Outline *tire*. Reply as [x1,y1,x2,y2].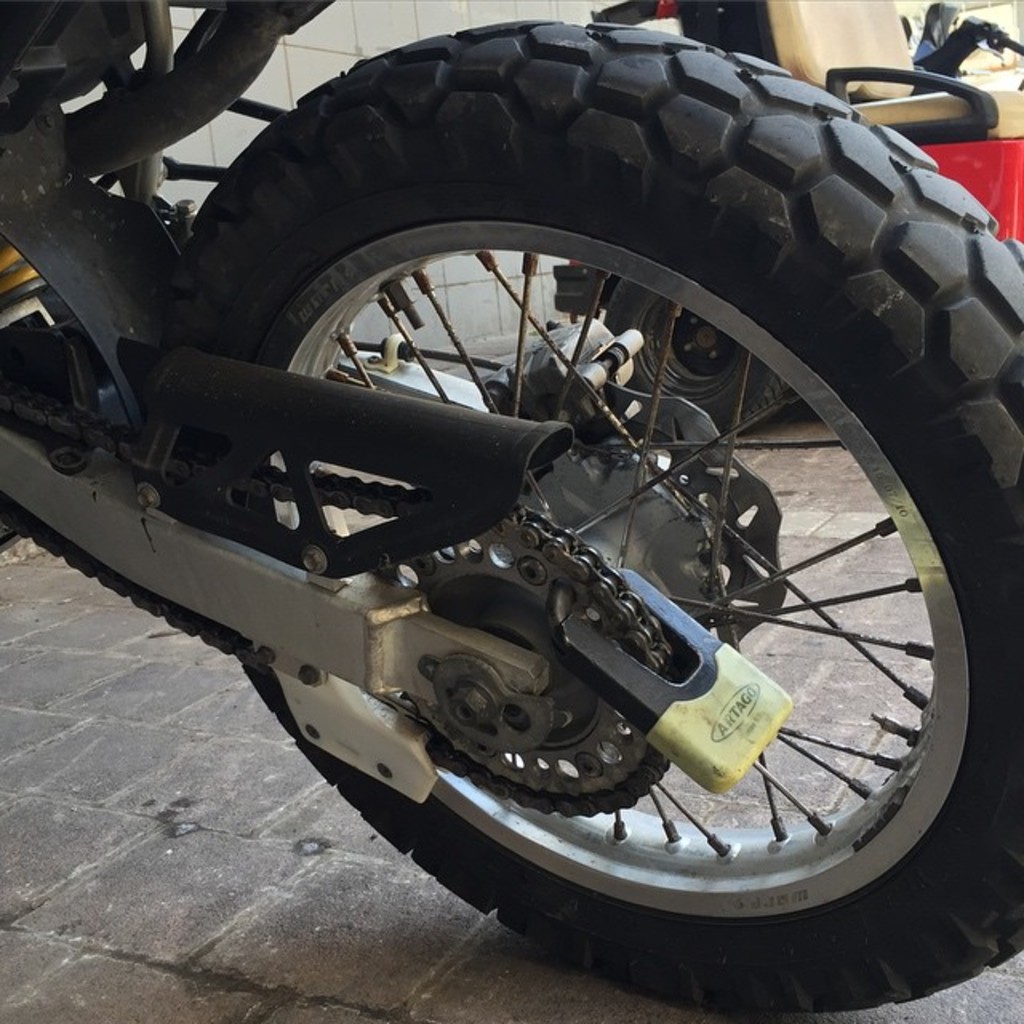
[181,27,1022,1018].
